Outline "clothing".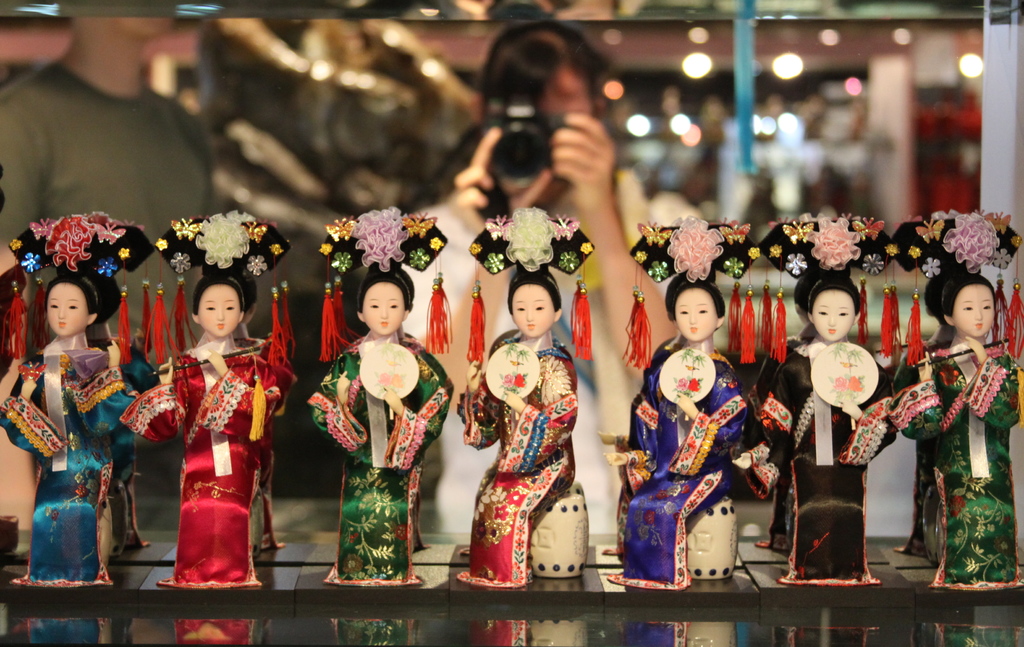
Outline: [left=754, top=337, right=920, bottom=580].
